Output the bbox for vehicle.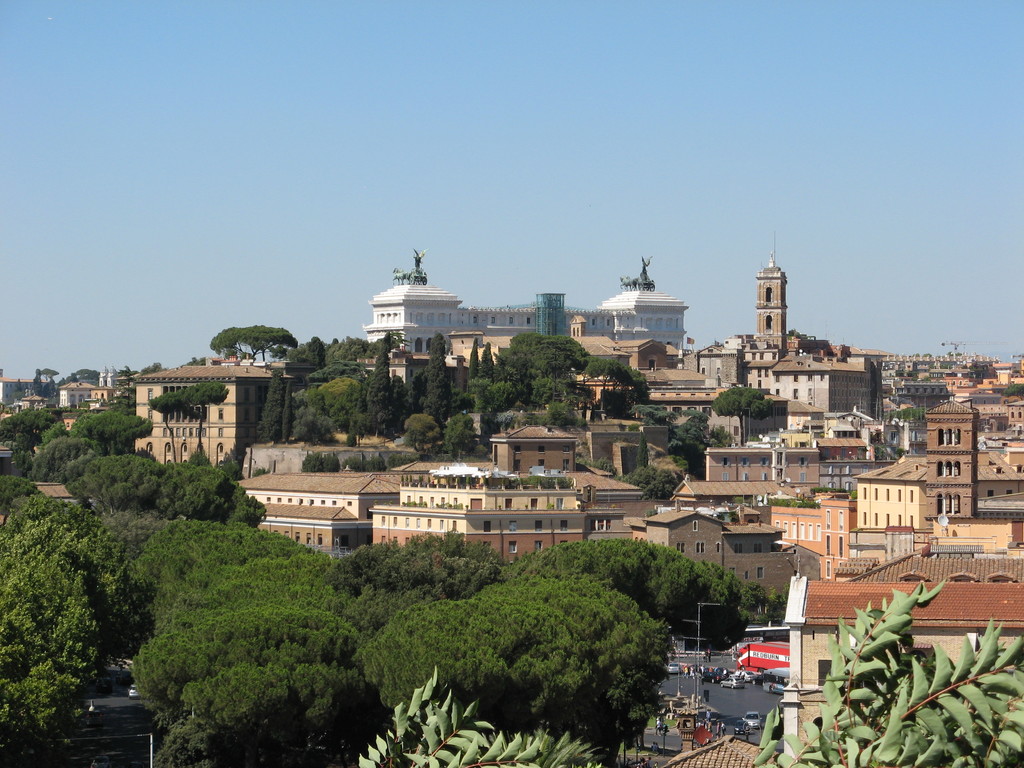
738, 714, 764, 733.
